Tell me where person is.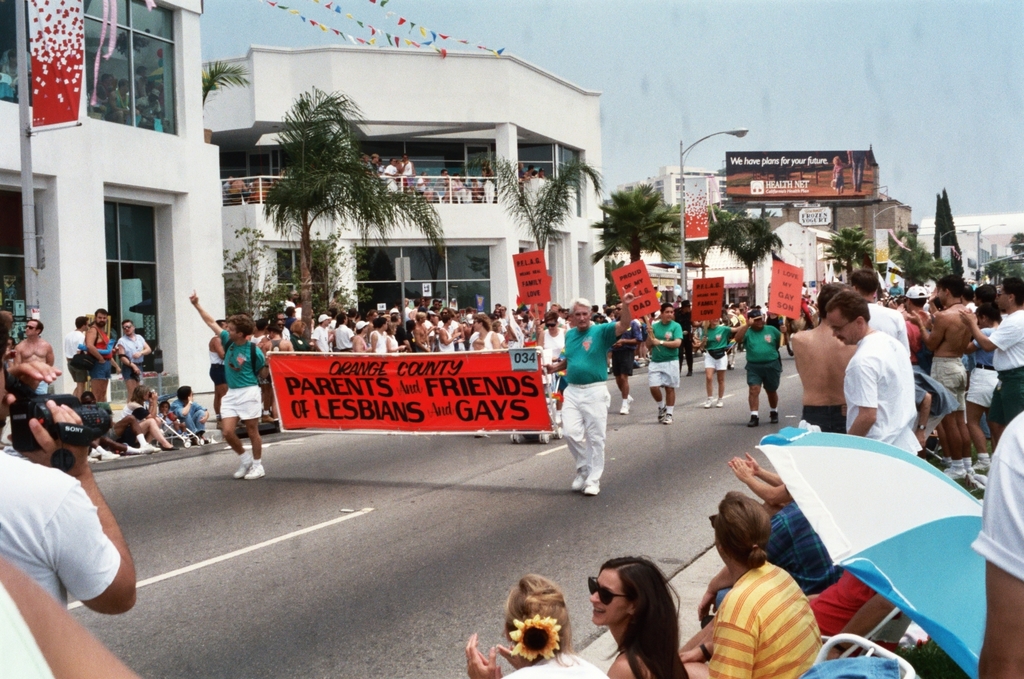
person is at <box>826,292,922,466</box>.
